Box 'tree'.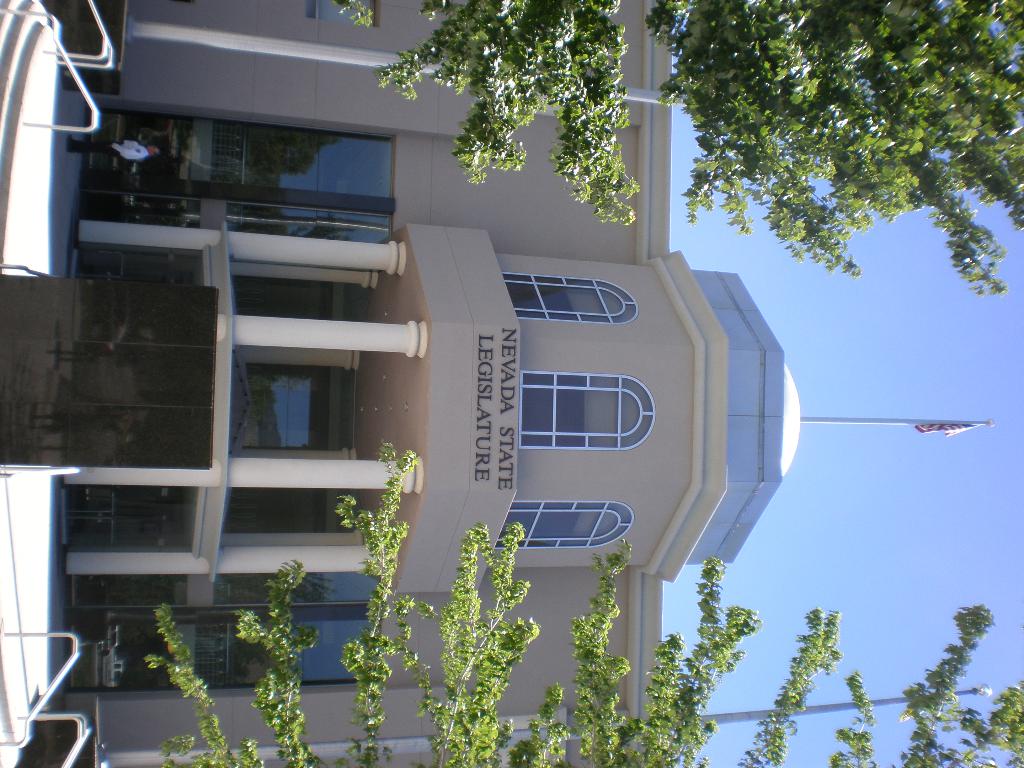
region(141, 440, 1023, 767).
